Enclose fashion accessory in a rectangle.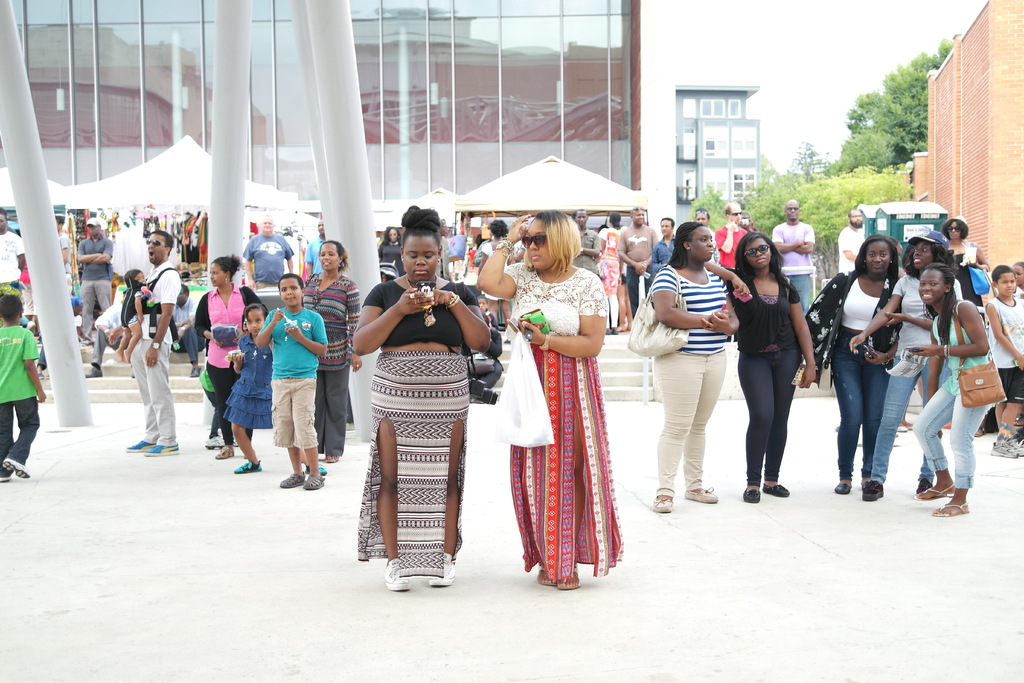
detection(961, 240, 993, 300).
